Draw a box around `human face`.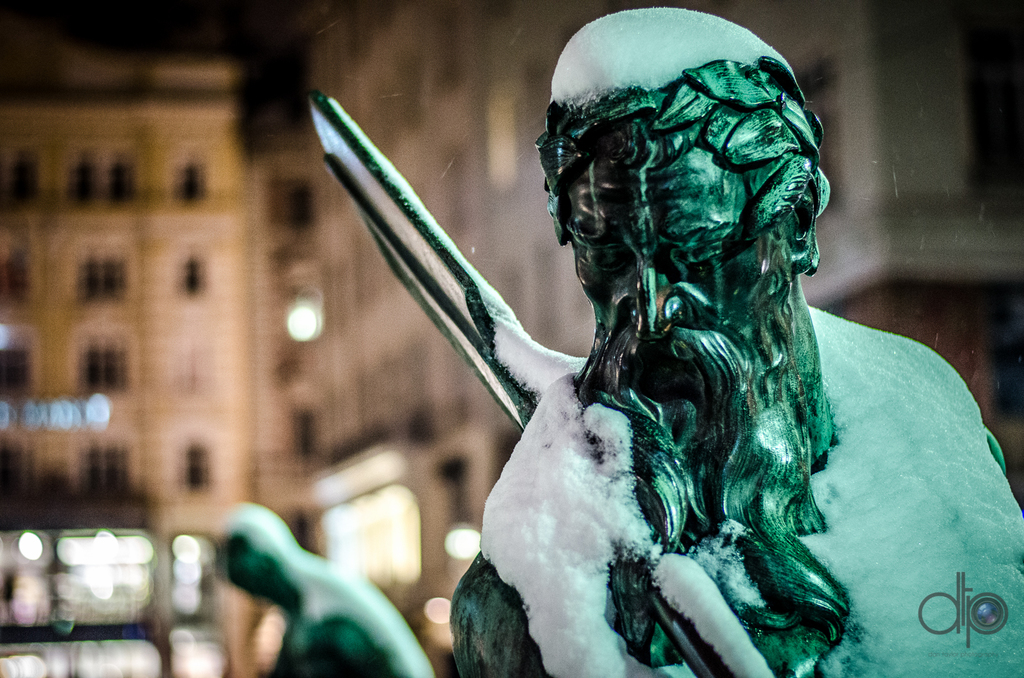
l=559, t=143, r=756, b=394.
